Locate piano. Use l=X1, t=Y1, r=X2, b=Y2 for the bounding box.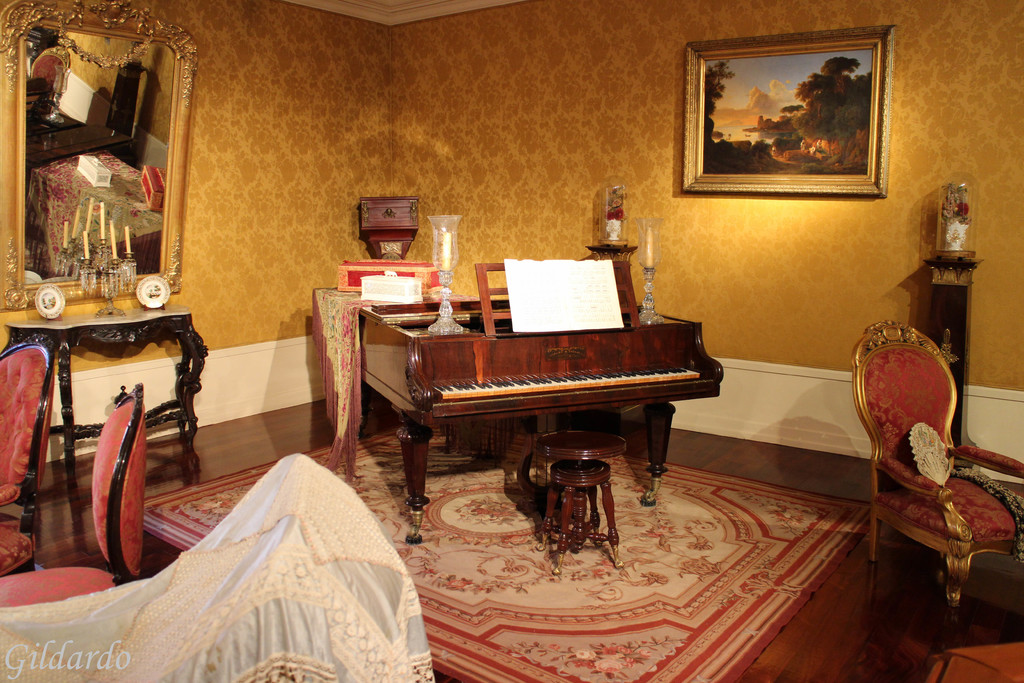
l=332, t=271, r=735, b=523.
